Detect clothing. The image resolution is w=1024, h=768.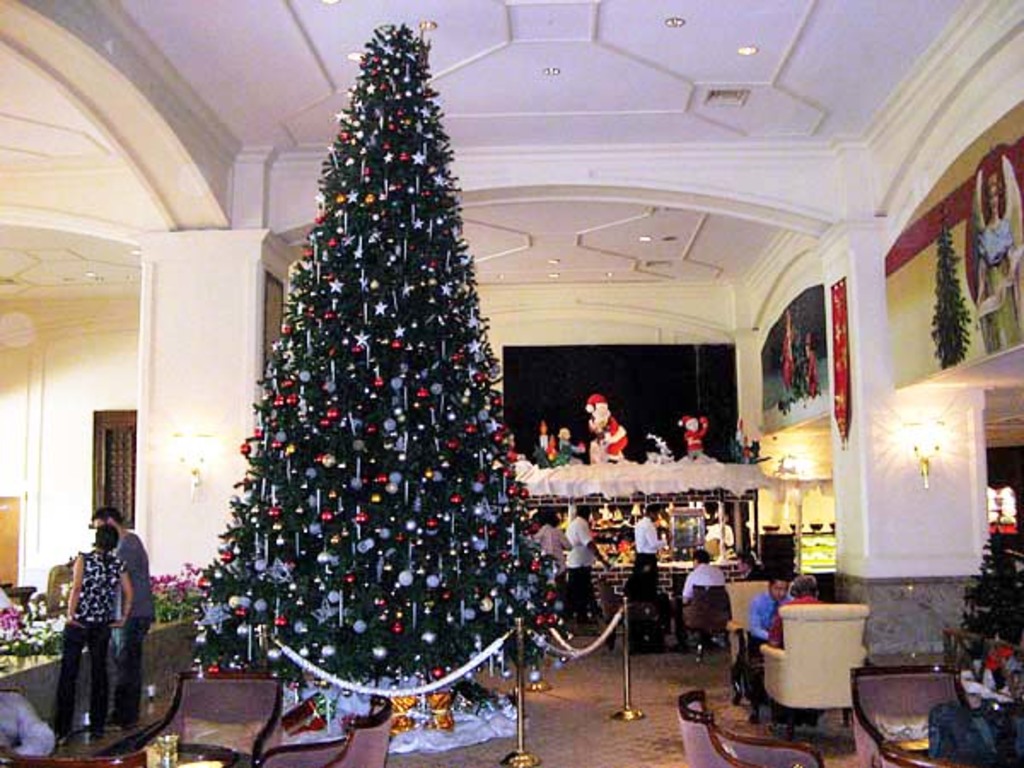
<bbox>568, 512, 596, 611</bbox>.
